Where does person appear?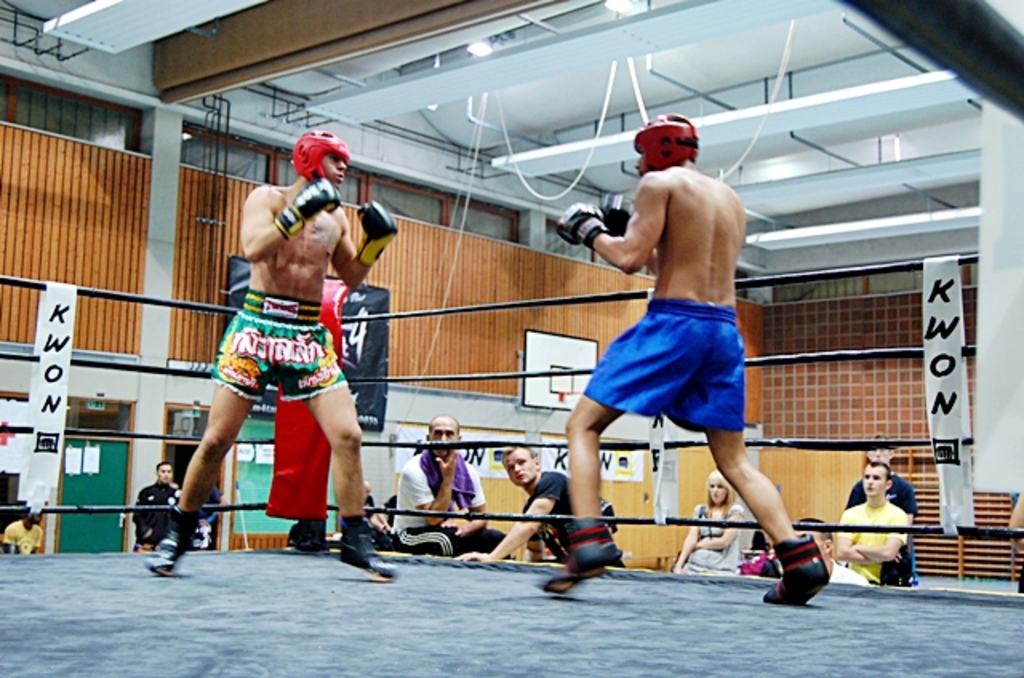
Appears at box(835, 461, 909, 584).
